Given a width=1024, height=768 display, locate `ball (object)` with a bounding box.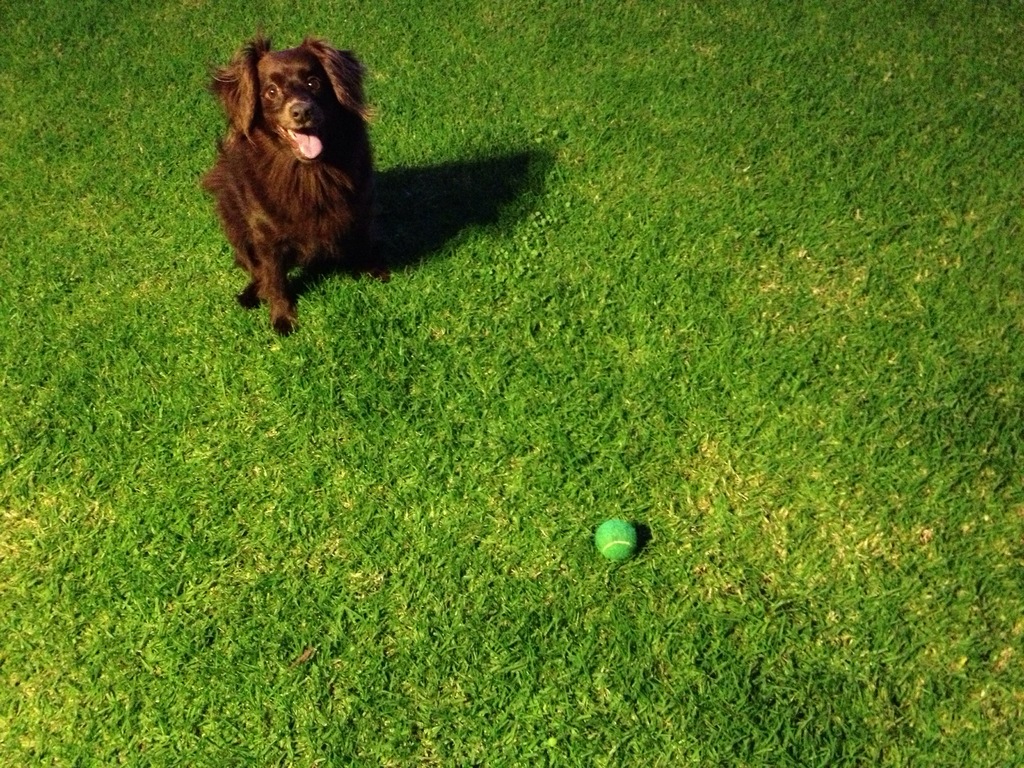
Located: l=594, t=519, r=637, b=561.
